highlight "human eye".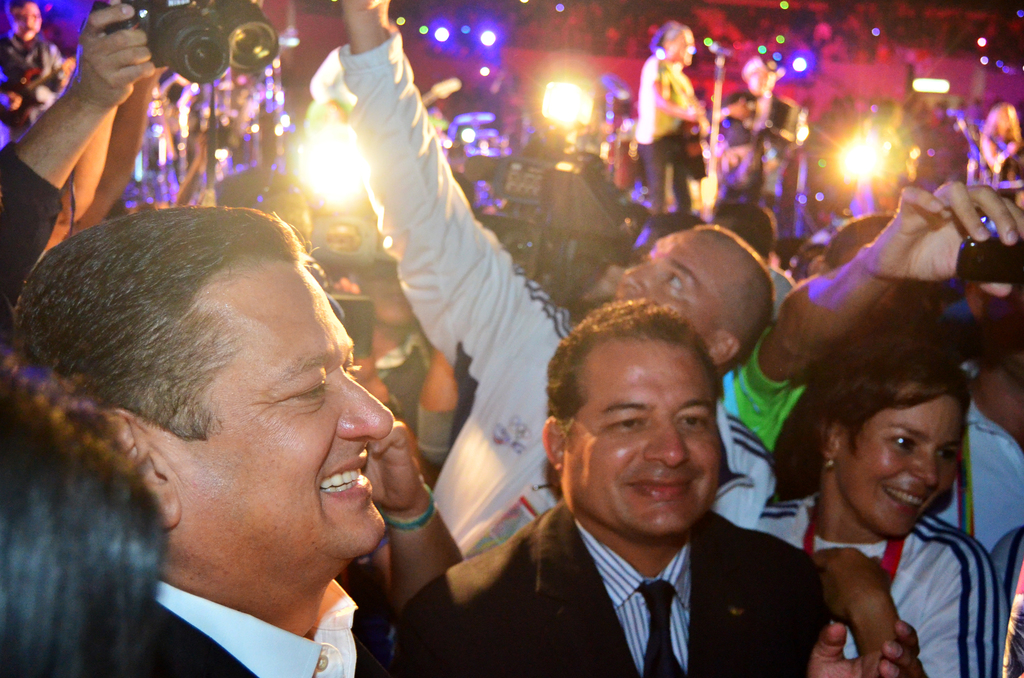
Highlighted region: pyautogui.locateOnScreen(891, 431, 916, 456).
